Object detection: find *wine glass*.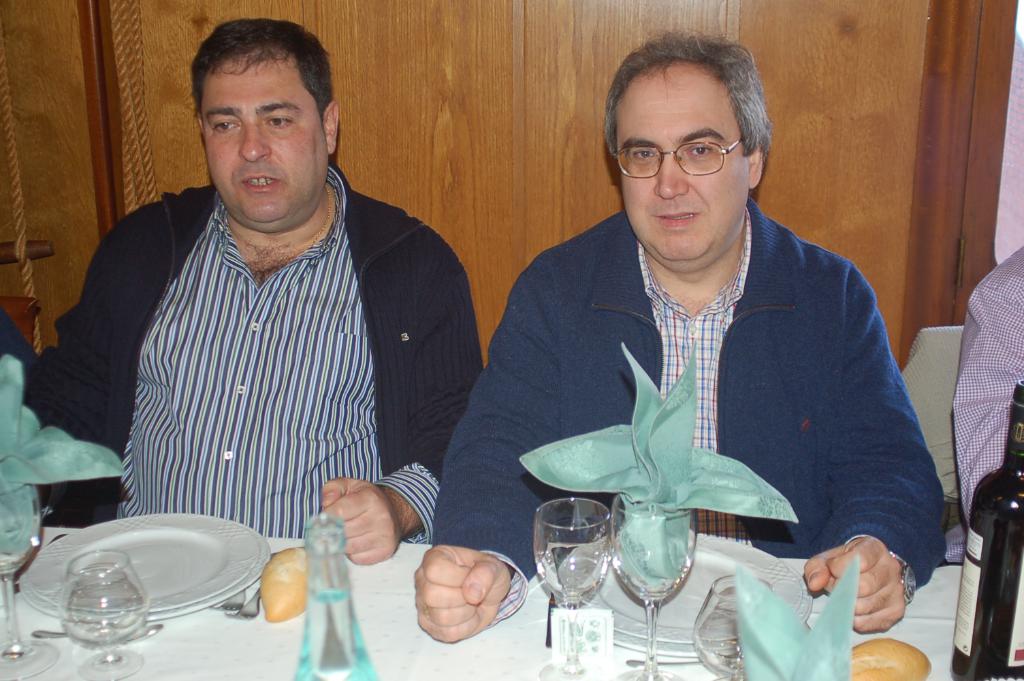
612 494 696 677.
